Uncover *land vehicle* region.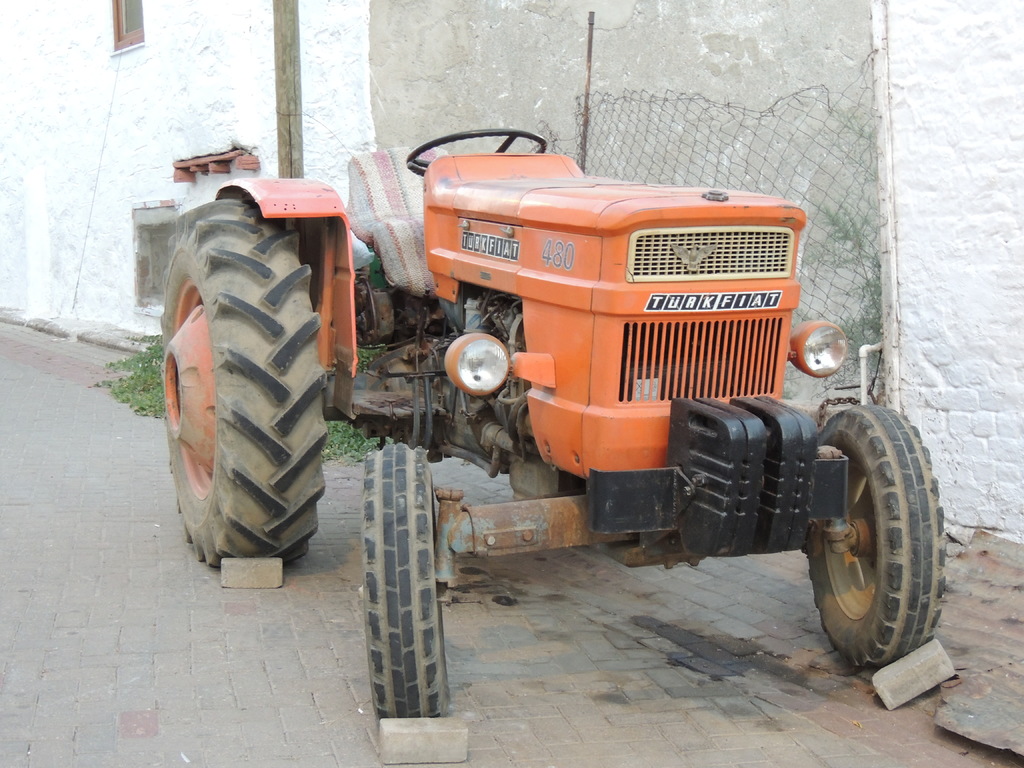
Uncovered: 162,127,947,716.
